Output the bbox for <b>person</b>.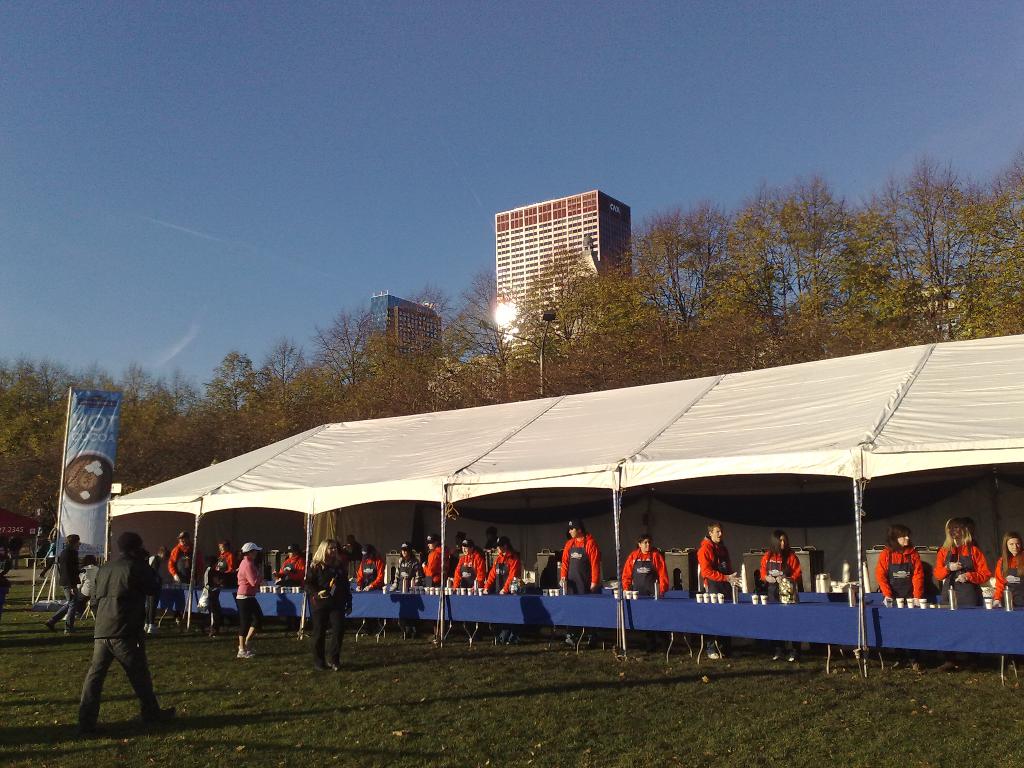
region(193, 557, 222, 635).
